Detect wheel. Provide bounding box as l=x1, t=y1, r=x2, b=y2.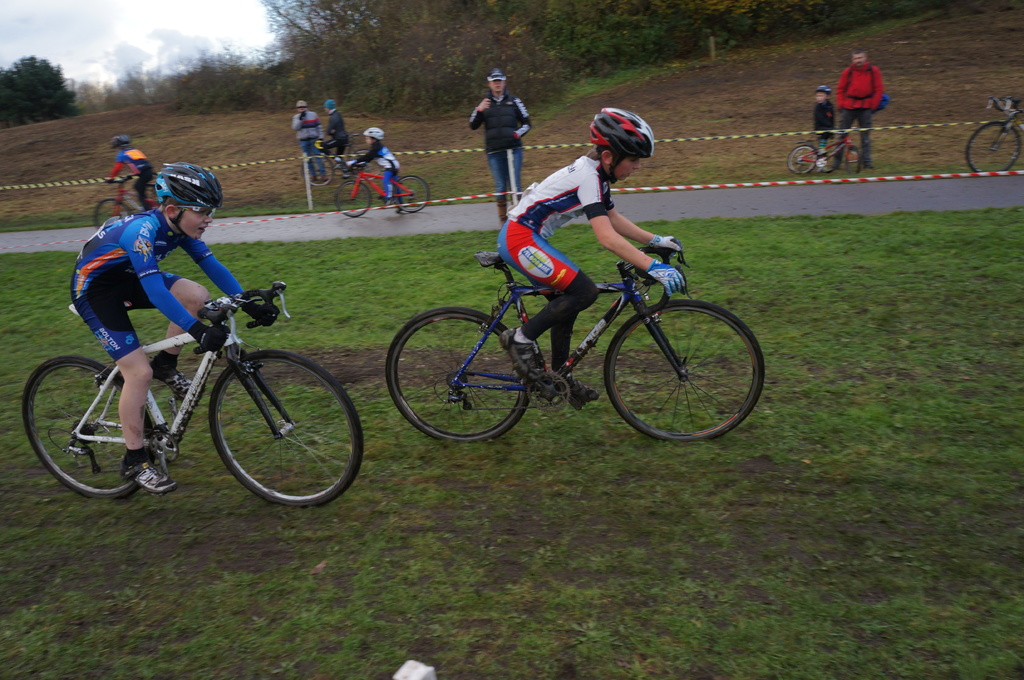
l=333, t=182, r=369, b=219.
